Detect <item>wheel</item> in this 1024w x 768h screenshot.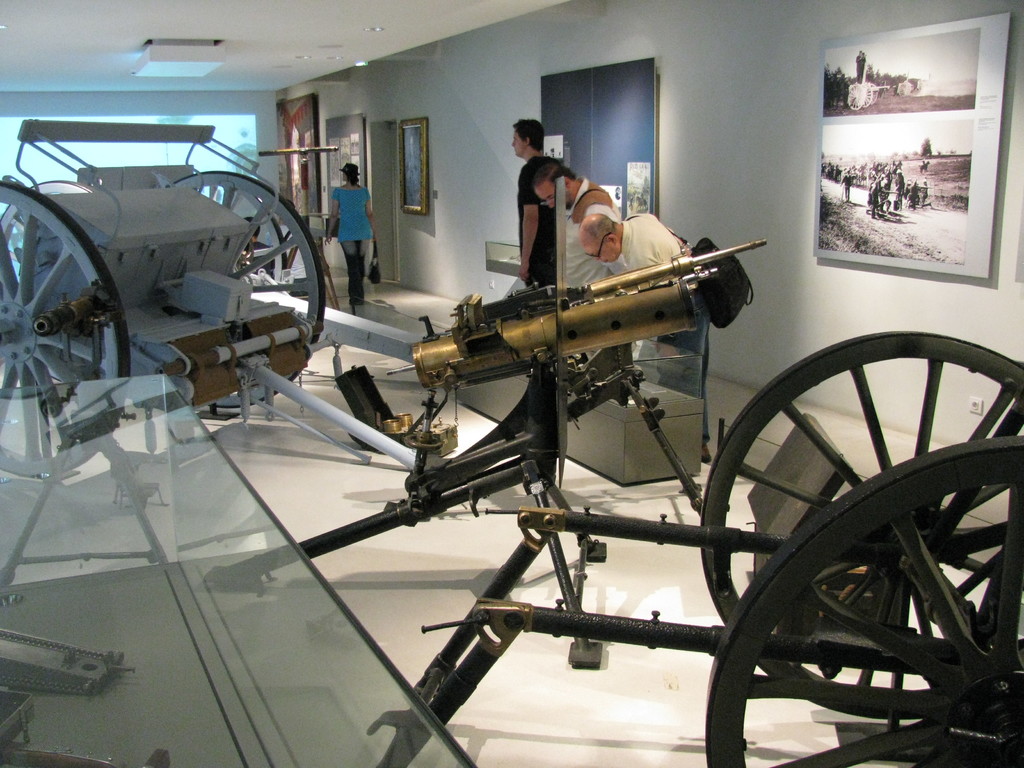
Detection: left=861, top=84, right=868, bottom=102.
